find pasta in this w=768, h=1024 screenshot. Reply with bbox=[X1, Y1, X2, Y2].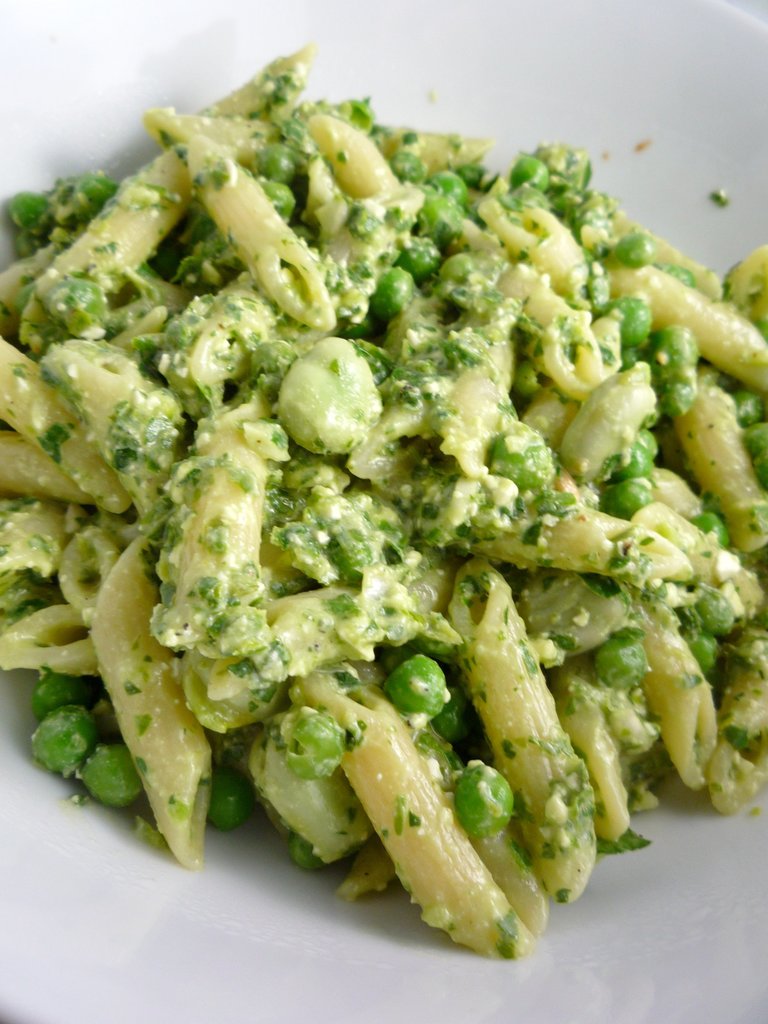
bbox=[0, 46, 767, 954].
